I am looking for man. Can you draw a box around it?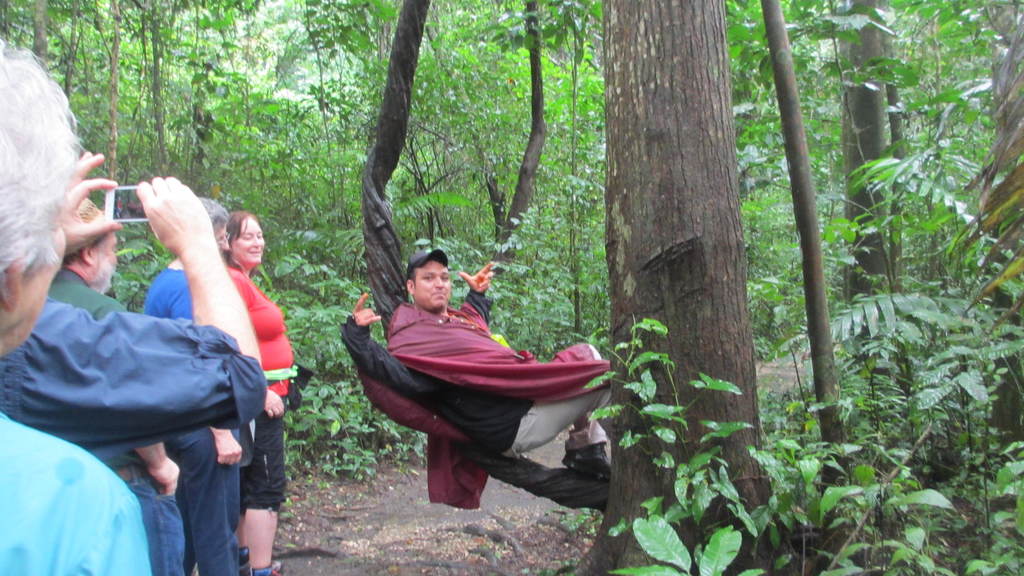
Sure, the bounding box is 54 216 188 575.
